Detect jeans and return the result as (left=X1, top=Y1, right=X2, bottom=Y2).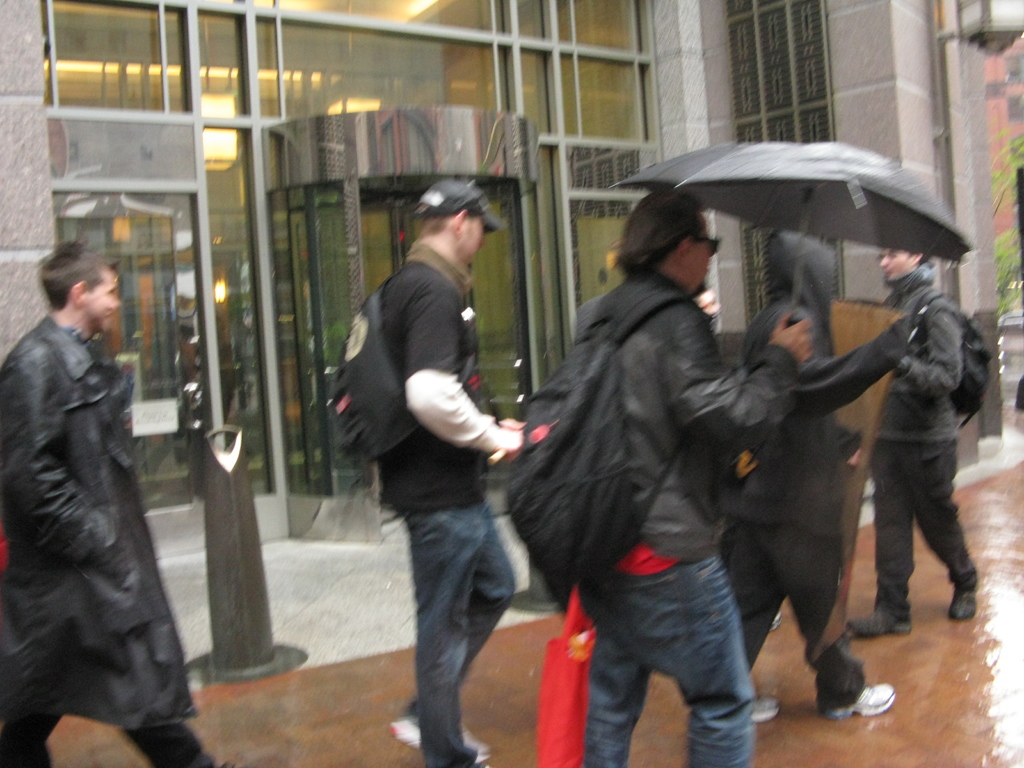
(left=376, top=476, right=518, bottom=757).
